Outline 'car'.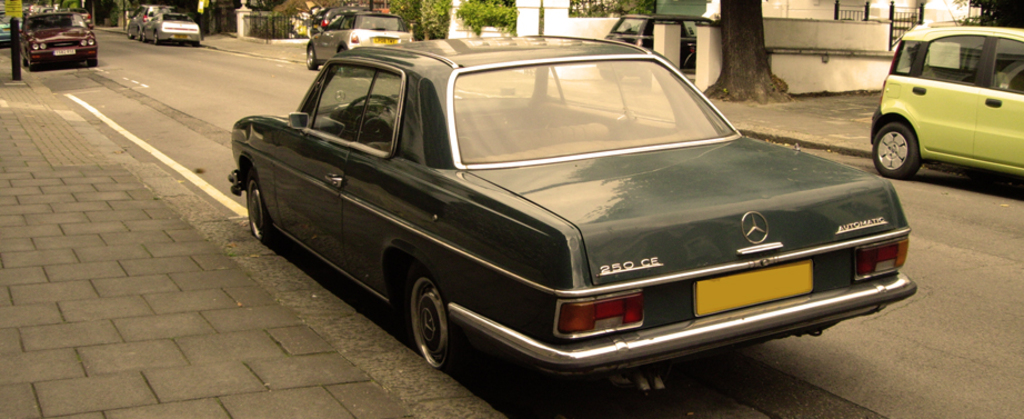
Outline: (19, 10, 99, 71).
